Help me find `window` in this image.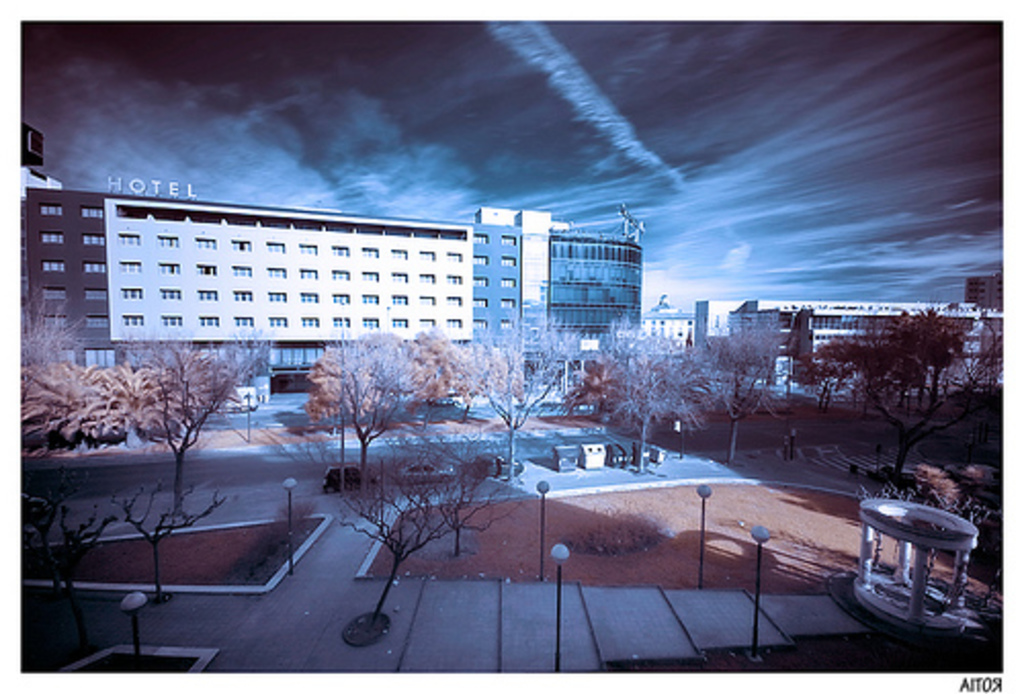
Found it: bbox(39, 227, 63, 244).
